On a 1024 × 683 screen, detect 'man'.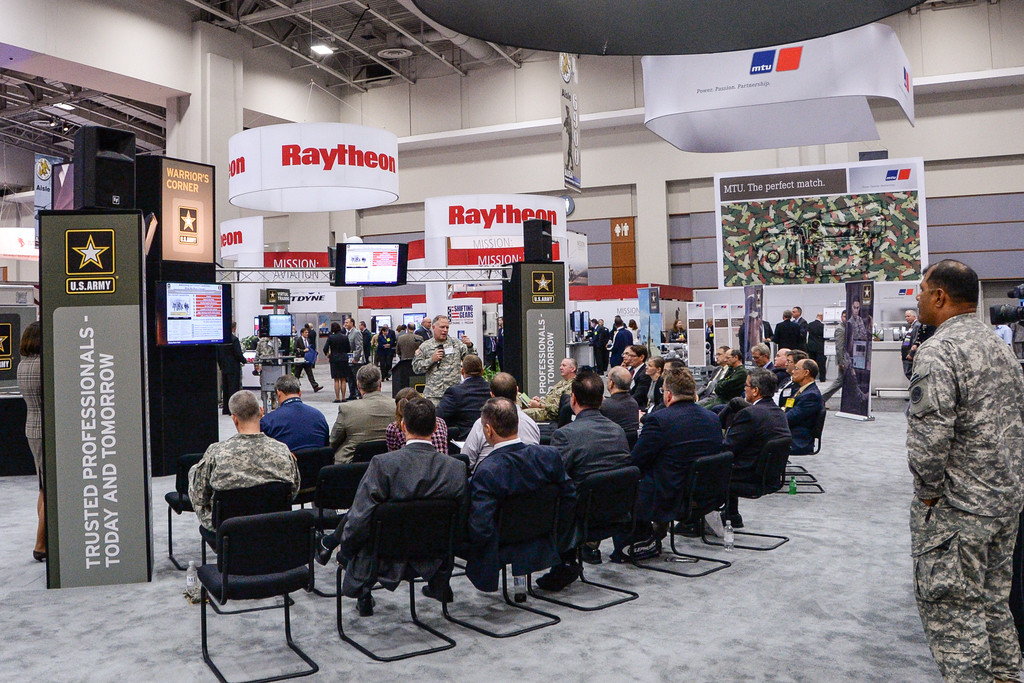
pyautogui.locateOnScreen(344, 317, 364, 391).
